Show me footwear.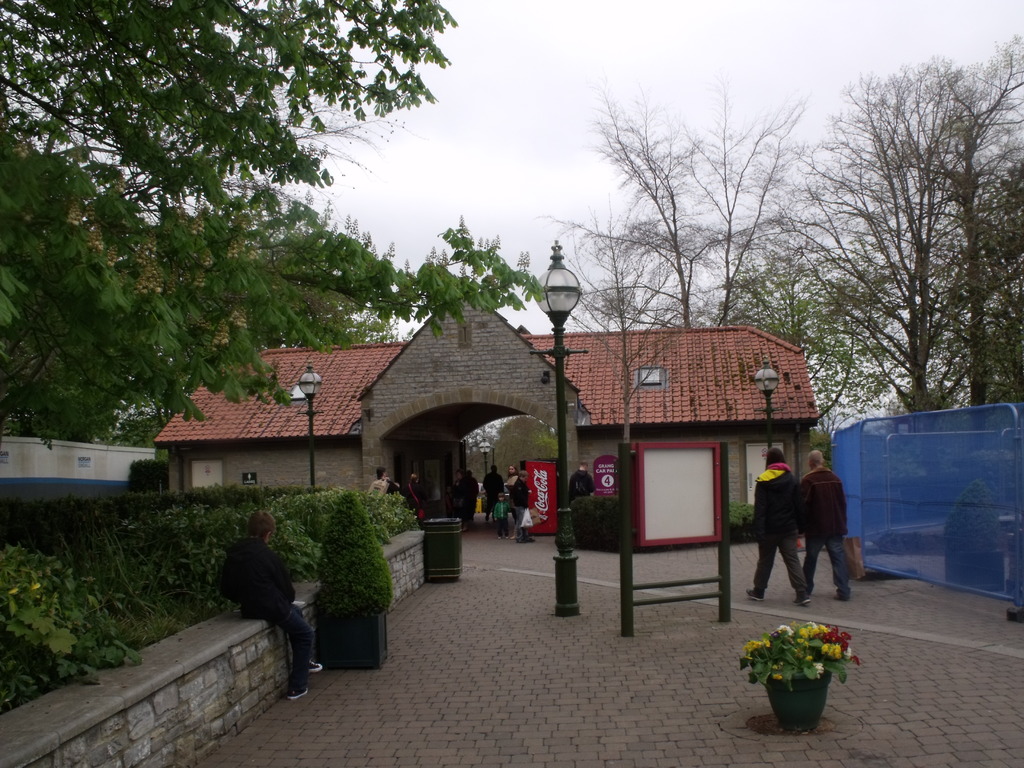
footwear is here: 833,589,851,602.
